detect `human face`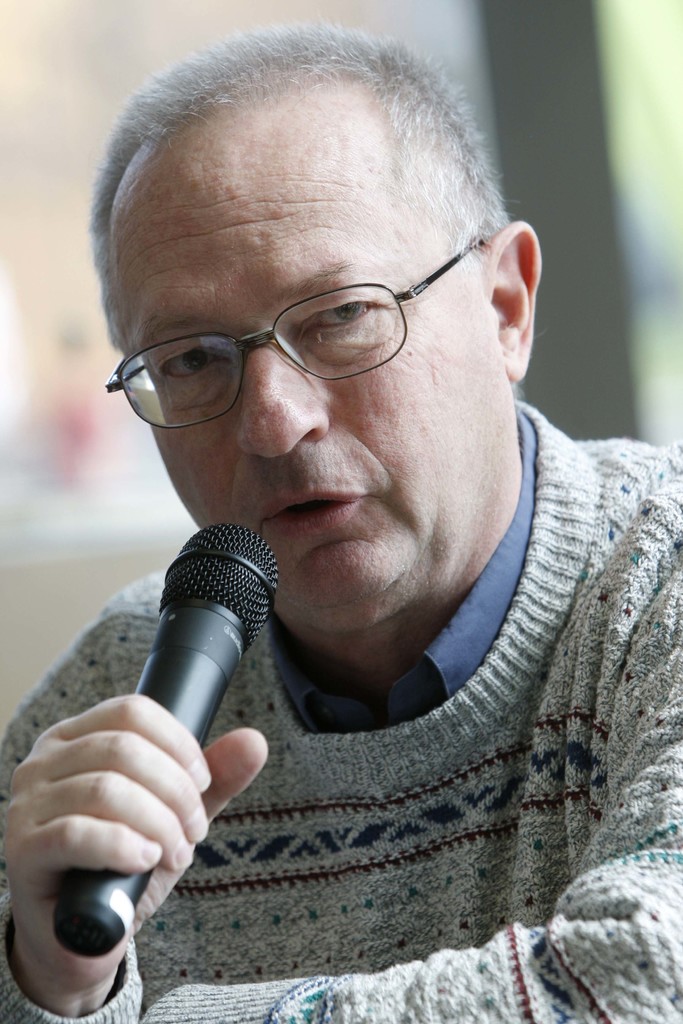
126:168:504:637
